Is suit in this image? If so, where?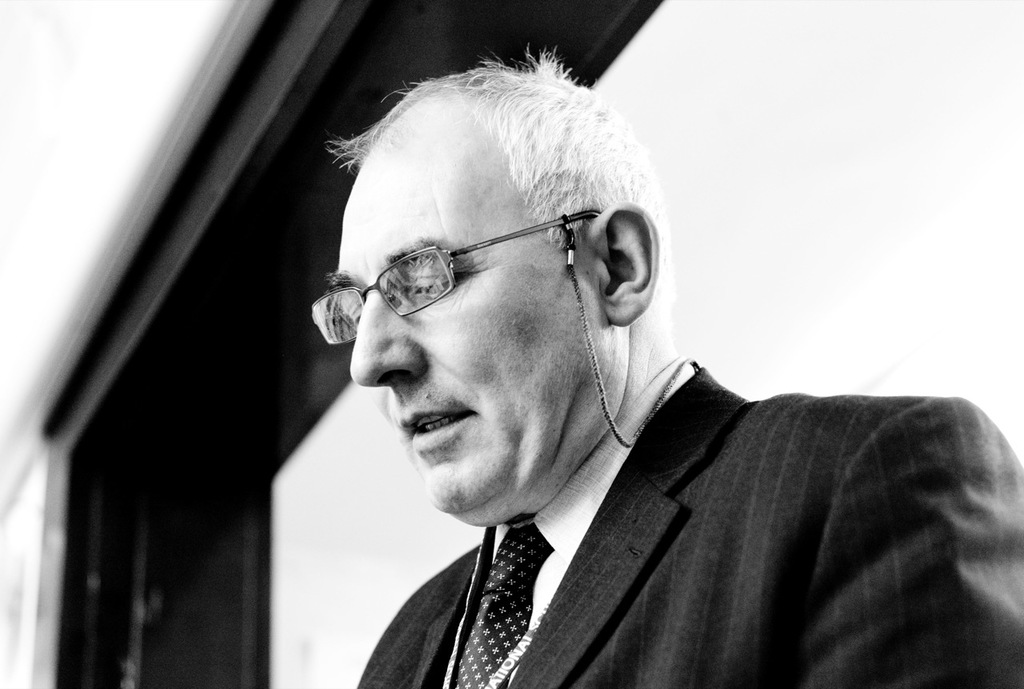
Yes, at [342, 354, 1023, 680].
